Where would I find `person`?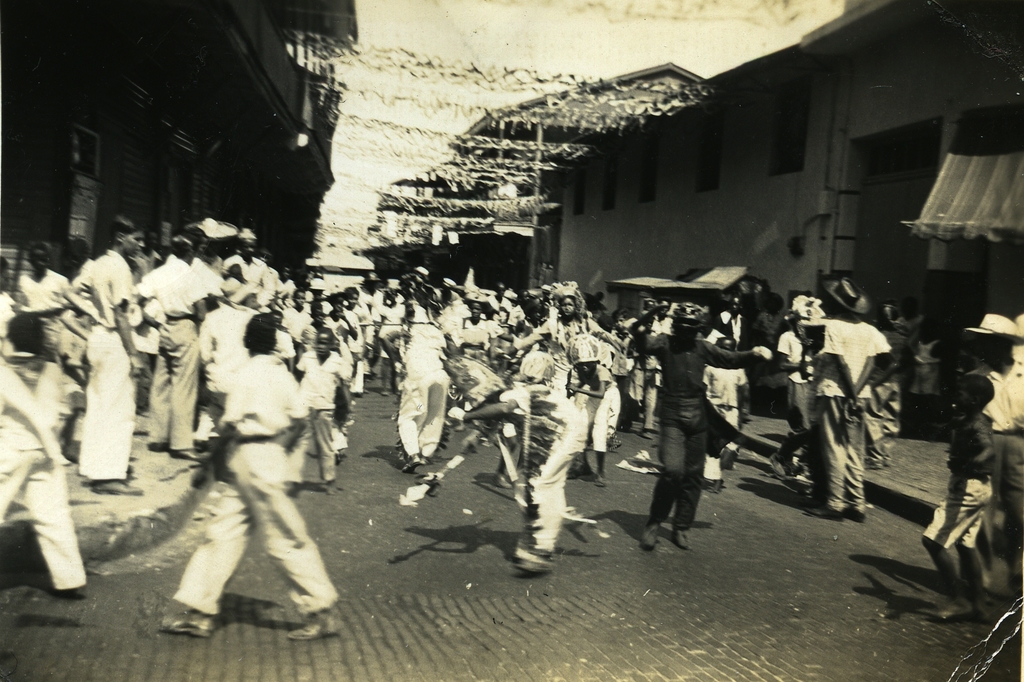
At {"x1": 812, "y1": 274, "x2": 890, "y2": 517}.
